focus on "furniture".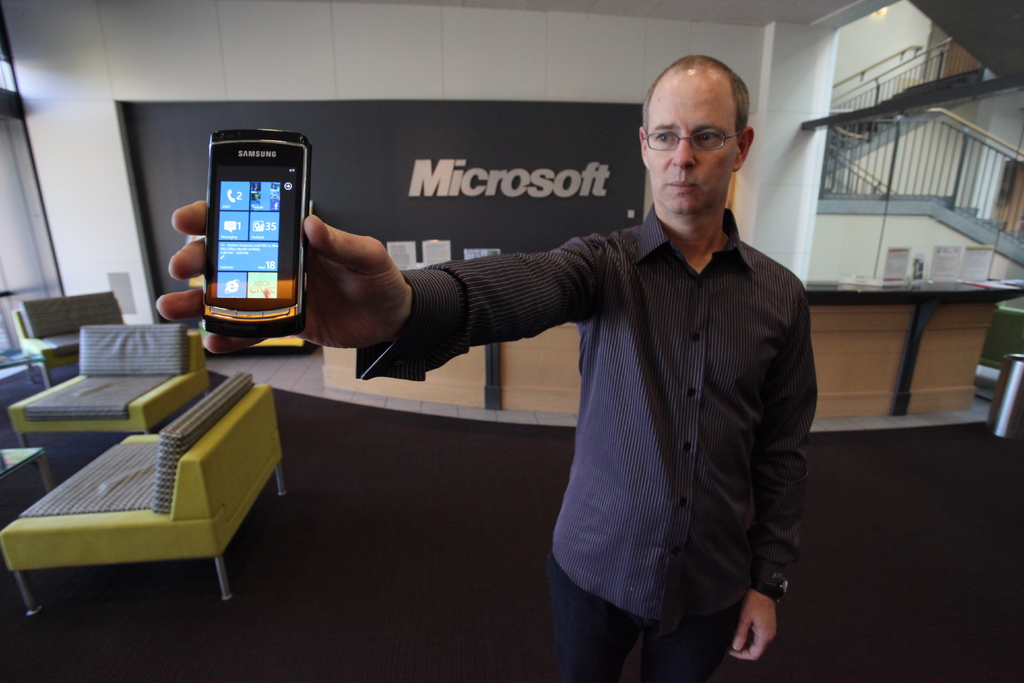
Focused at <bbox>0, 364, 30, 385</bbox>.
